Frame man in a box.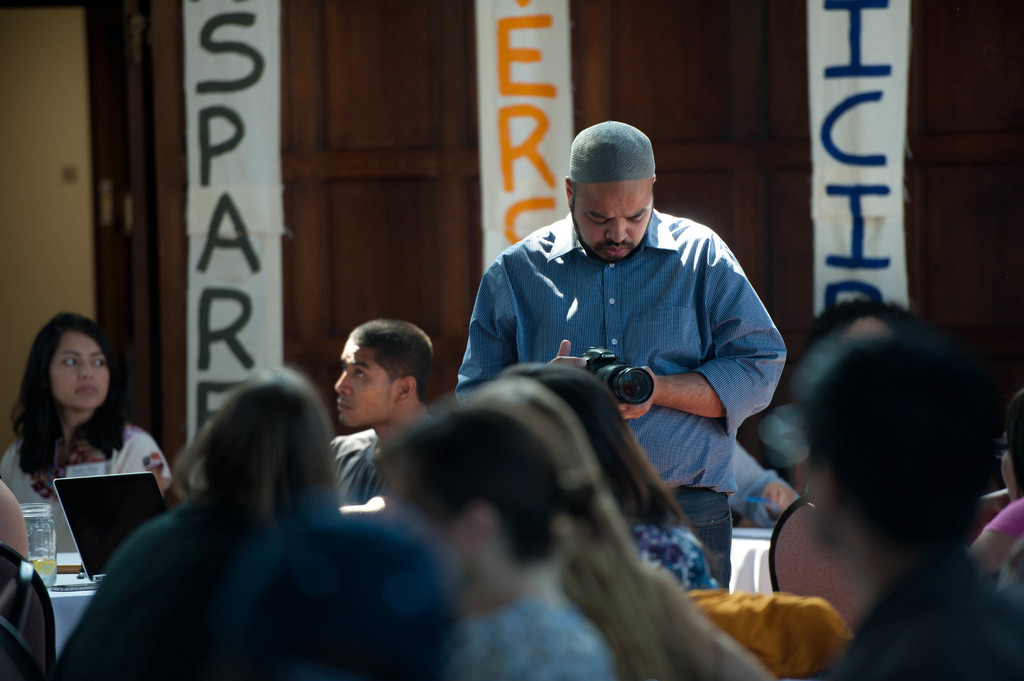
detection(324, 319, 447, 502).
